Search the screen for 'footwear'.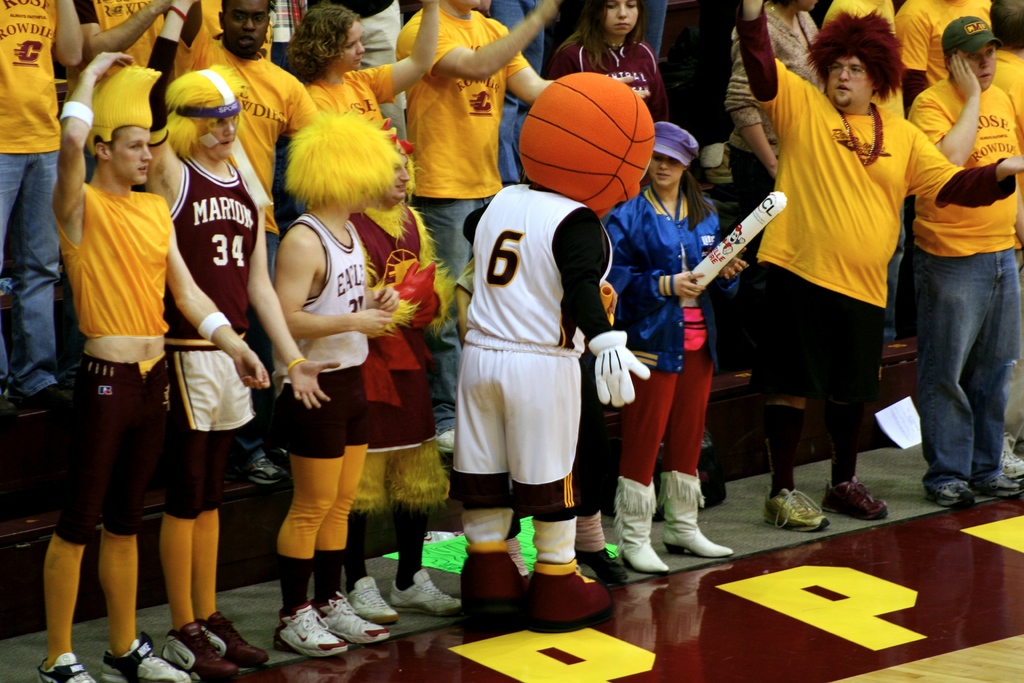
Found at detection(575, 543, 627, 584).
